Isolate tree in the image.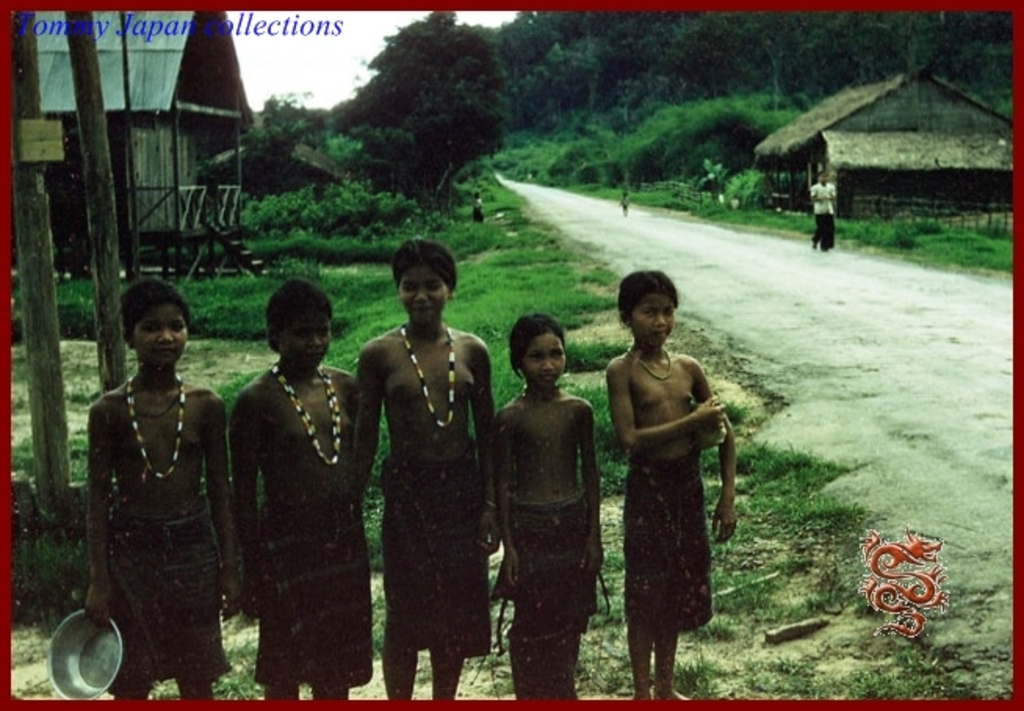
Isolated region: (left=53, top=2, right=130, bottom=390).
